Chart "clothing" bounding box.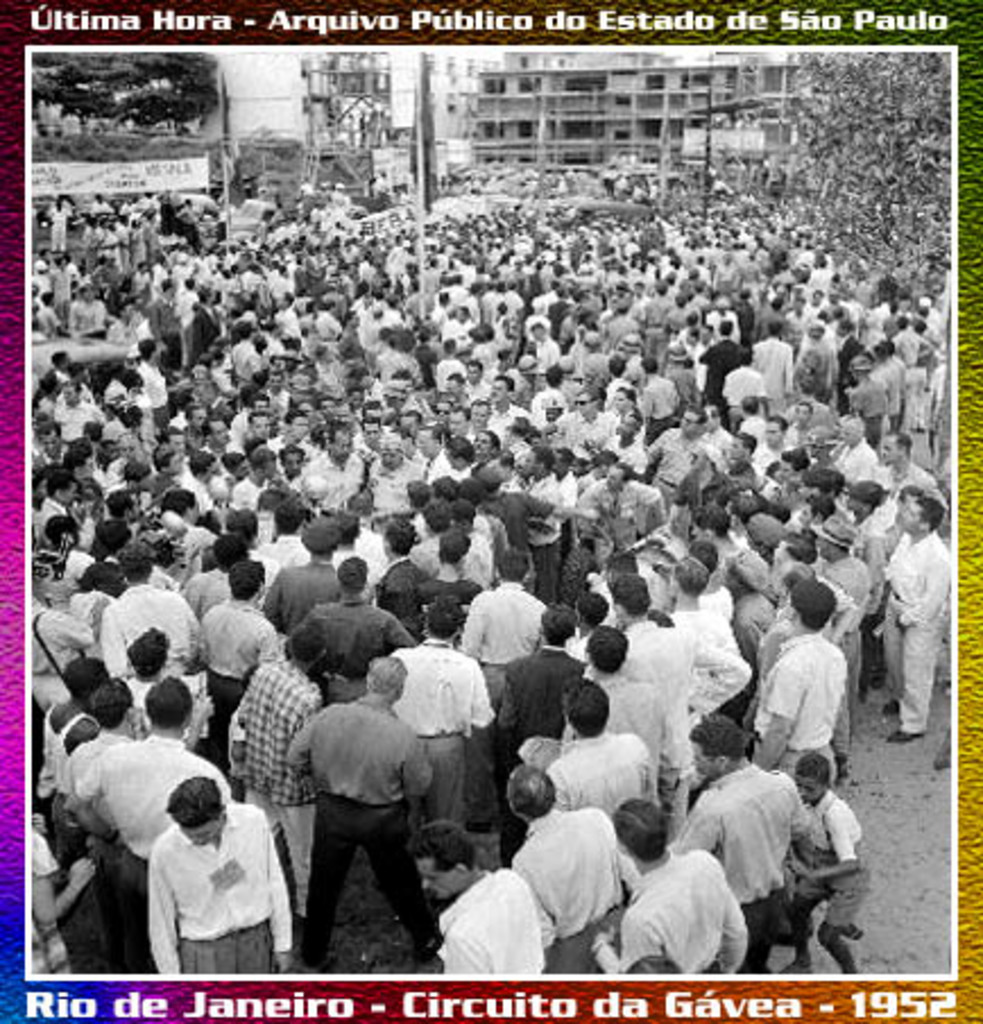
Charted: x1=544, y1=920, x2=612, y2=979.
